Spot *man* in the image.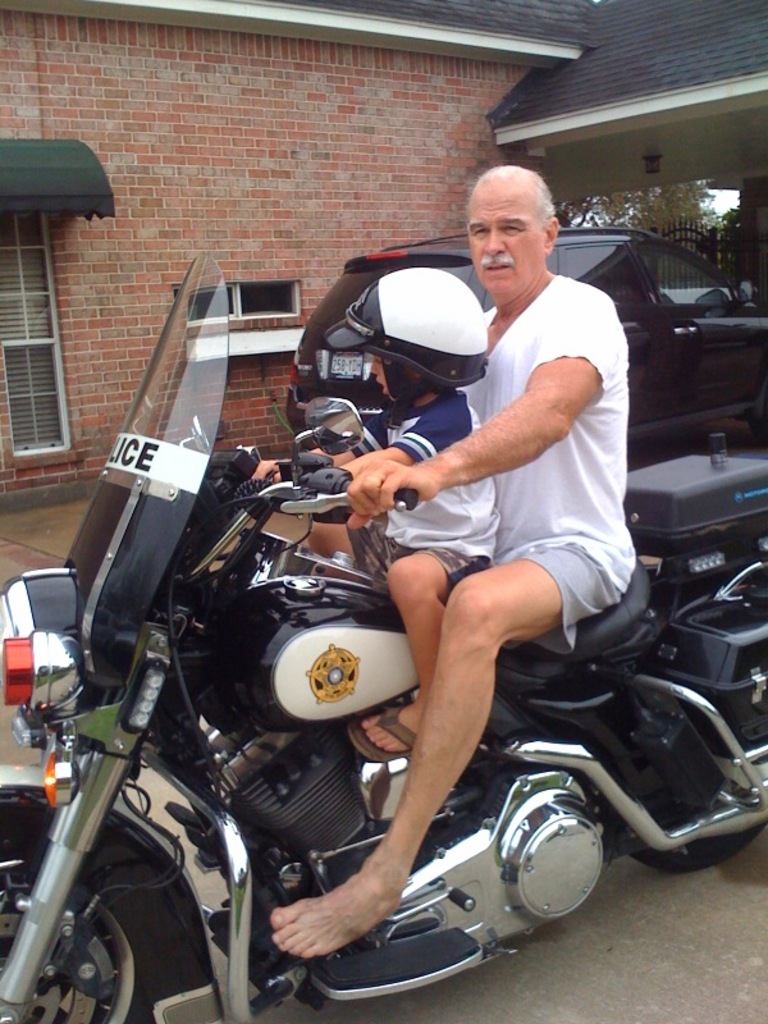
*man* found at crop(321, 170, 667, 899).
